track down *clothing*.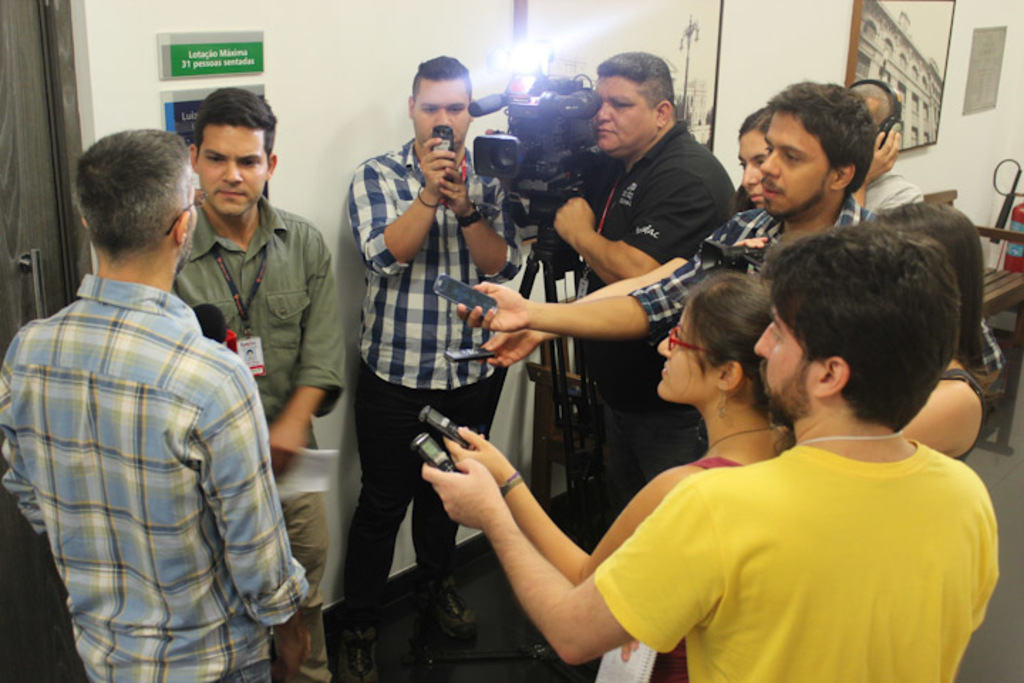
Tracked to <bbox>168, 194, 341, 428</bbox>.
